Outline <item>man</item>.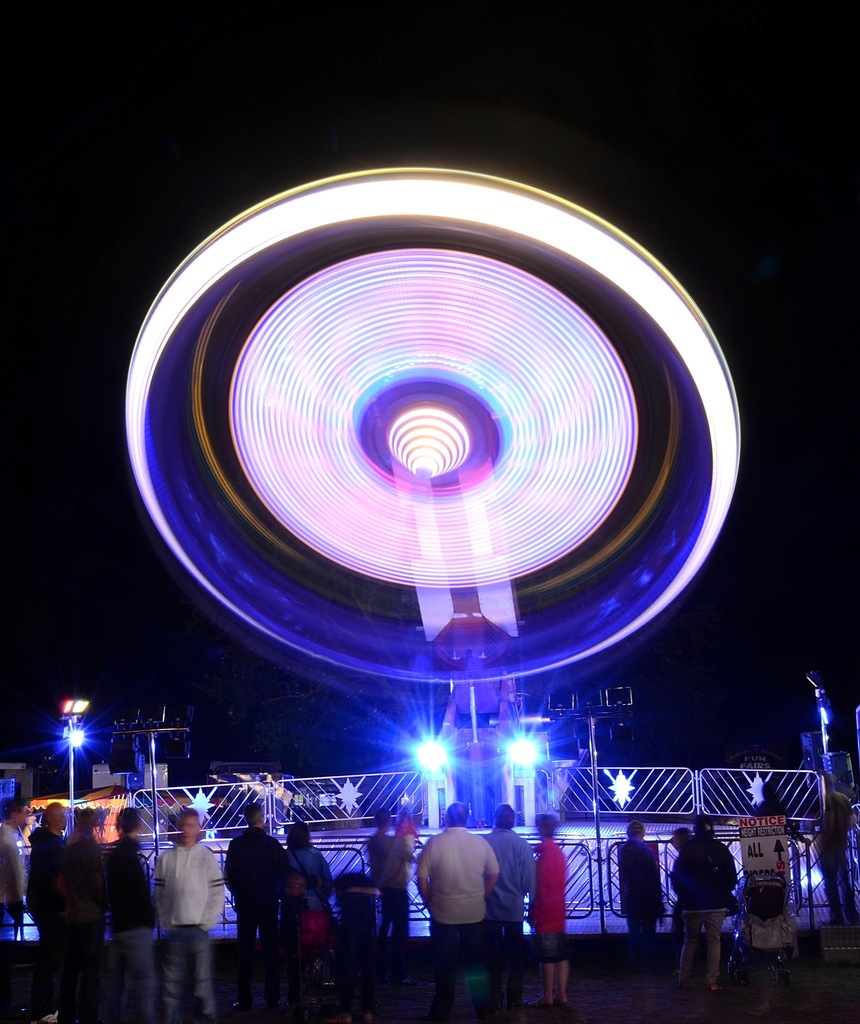
Outline: l=680, t=802, r=740, b=991.
